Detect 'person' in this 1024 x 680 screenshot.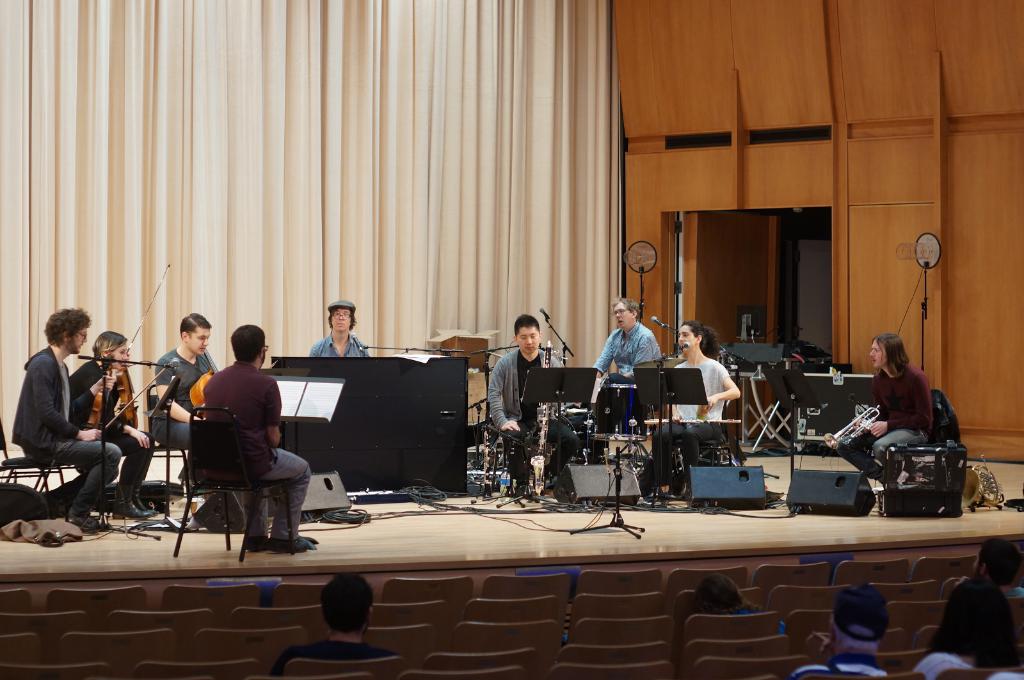
Detection: 305/299/382/388.
